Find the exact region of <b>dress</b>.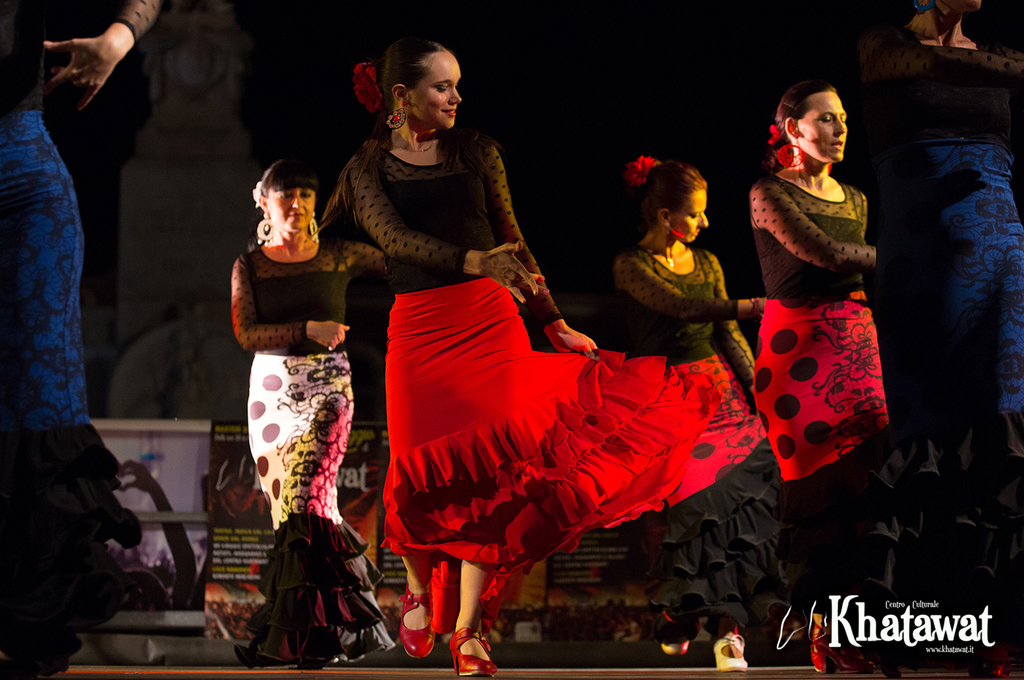
Exact region: locate(753, 181, 910, 627).
